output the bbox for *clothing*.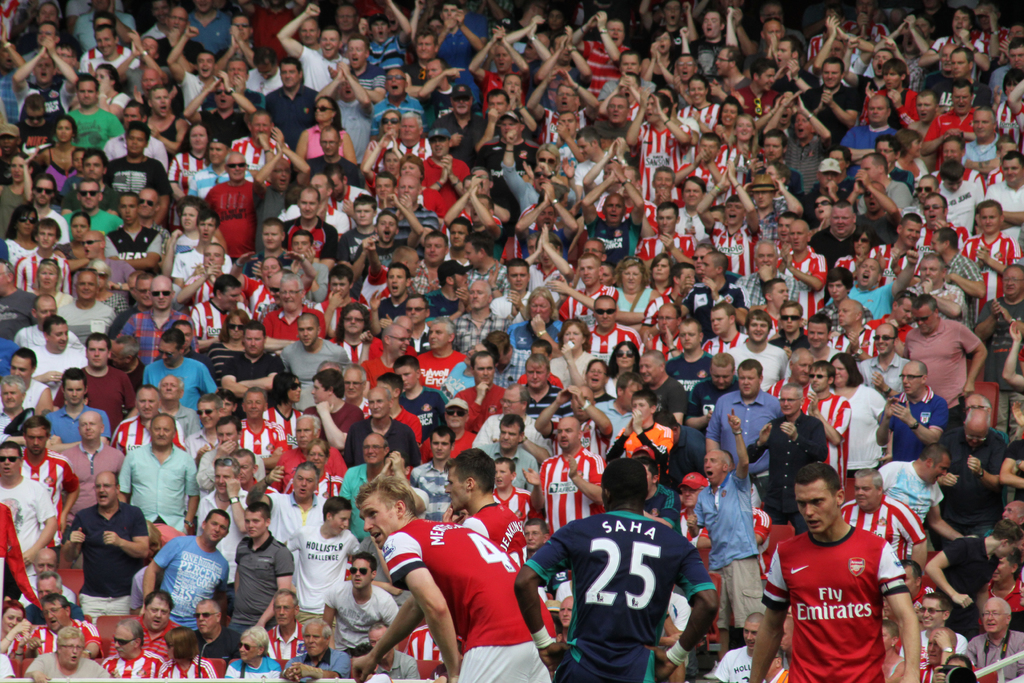
locate(844, 491, 922, 557).
